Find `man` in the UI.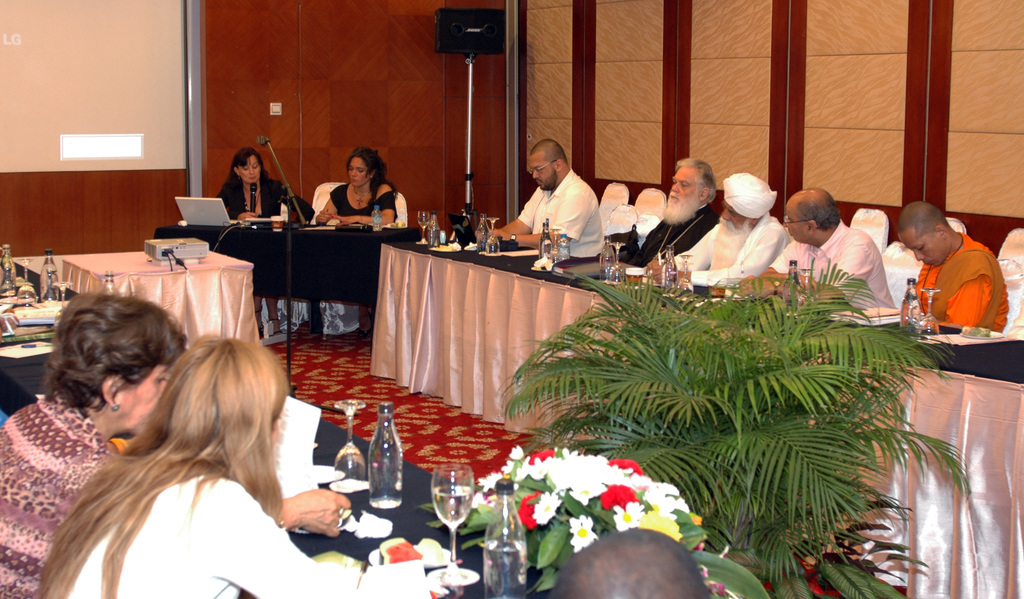
UI element at l=896, t=199, r=1012, b=345.
